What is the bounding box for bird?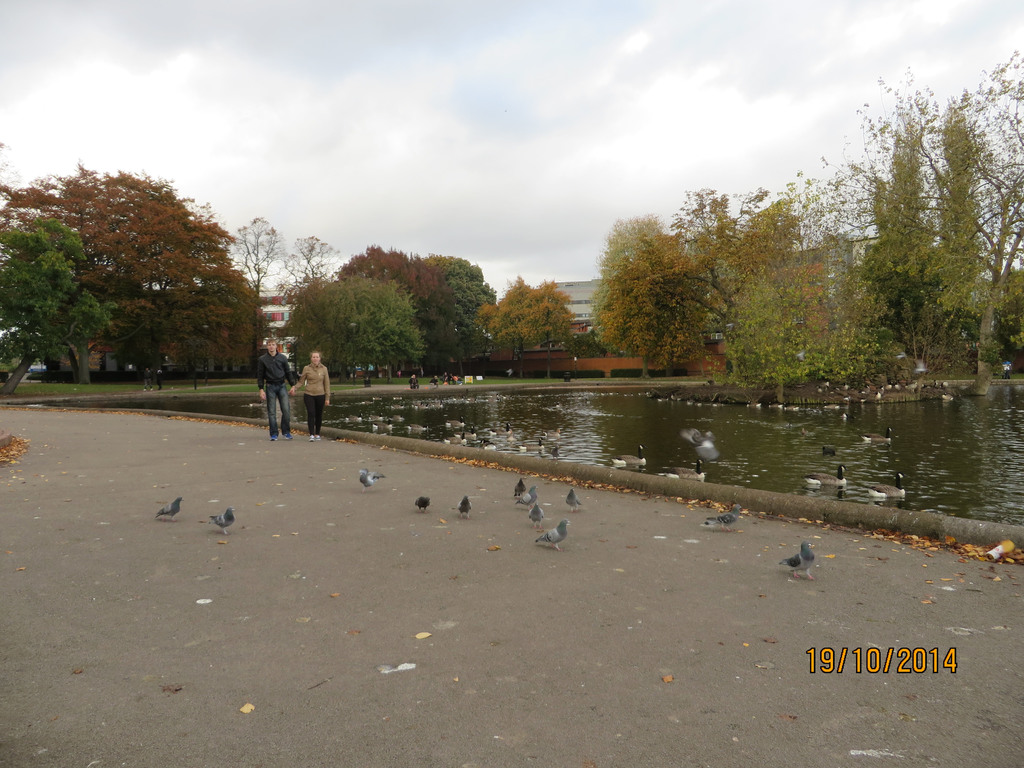
820, 445, 836, 454.
